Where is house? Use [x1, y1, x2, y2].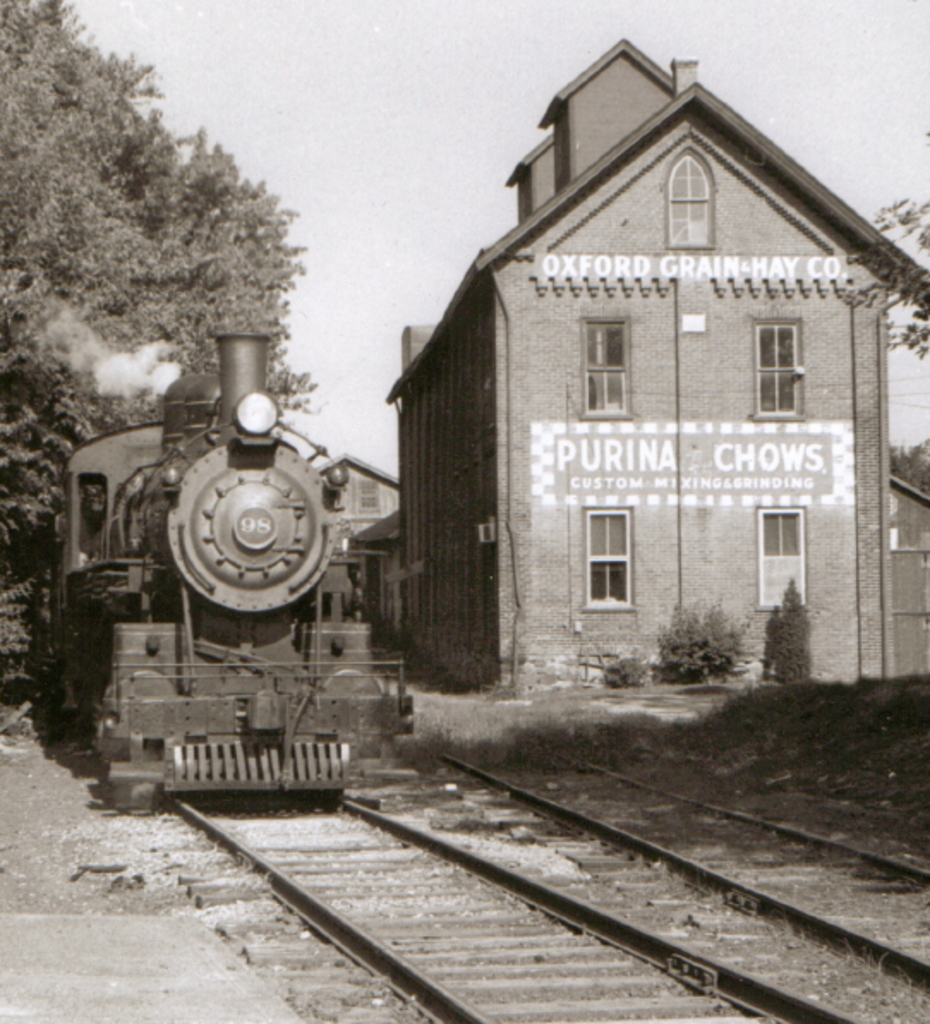
[379, 27, 928, 698].
